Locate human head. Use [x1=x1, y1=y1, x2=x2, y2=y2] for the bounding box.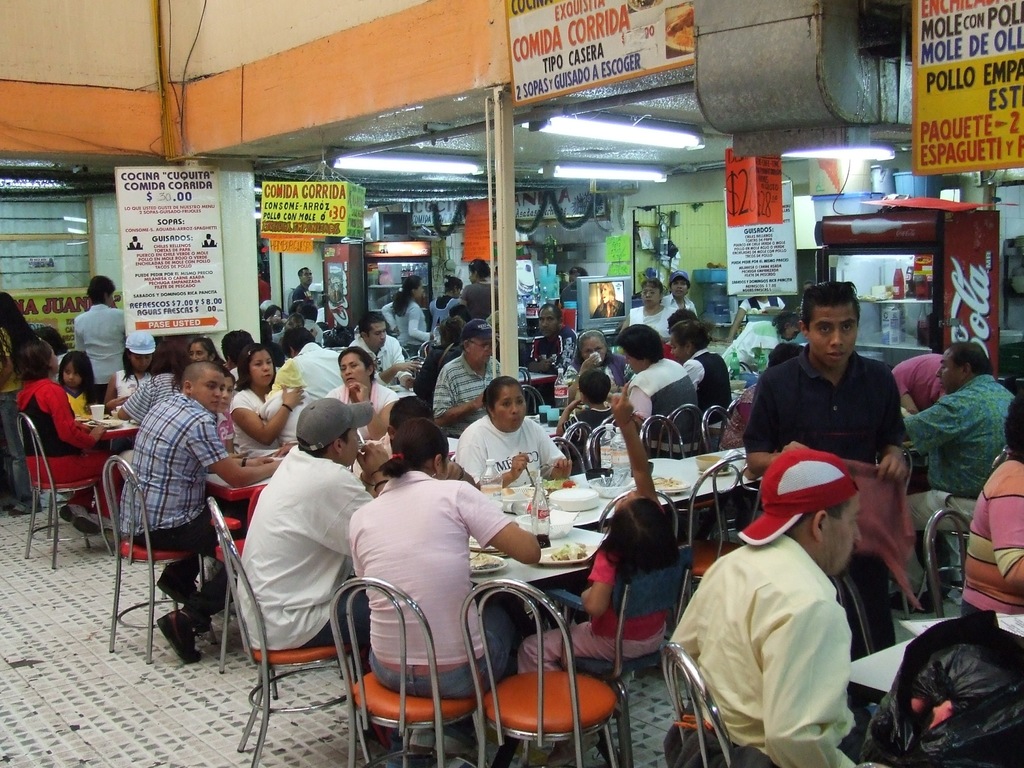
[x1=612, y1=324, x2=664, y2=374].
